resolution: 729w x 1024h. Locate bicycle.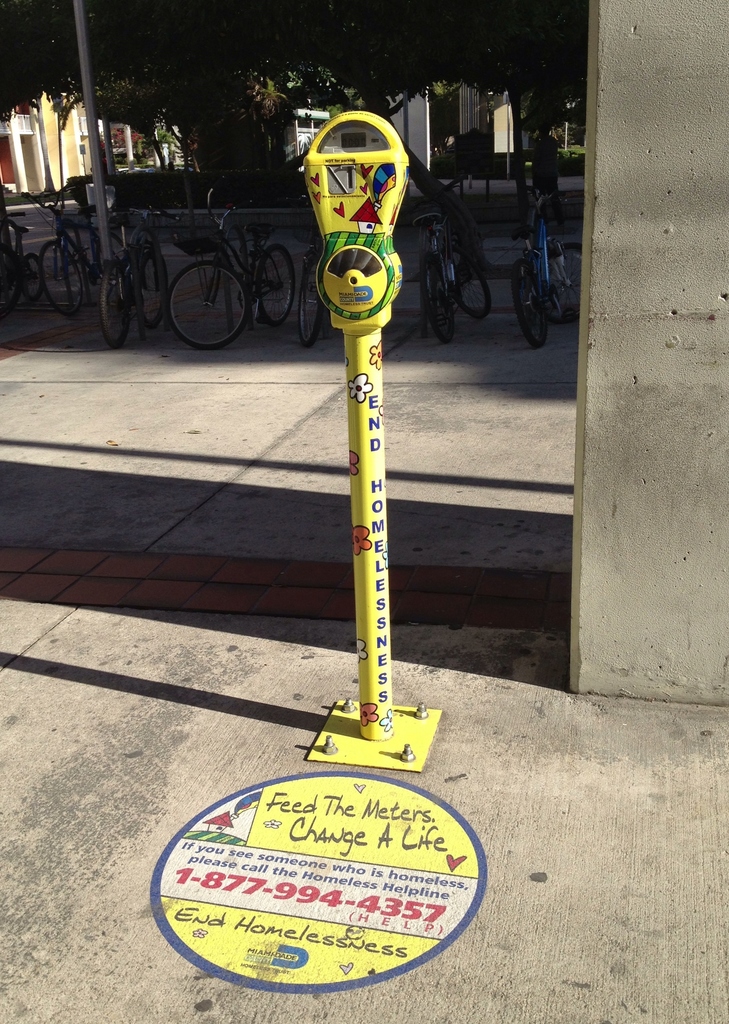
l=508, t=183, r=585, b=350.
